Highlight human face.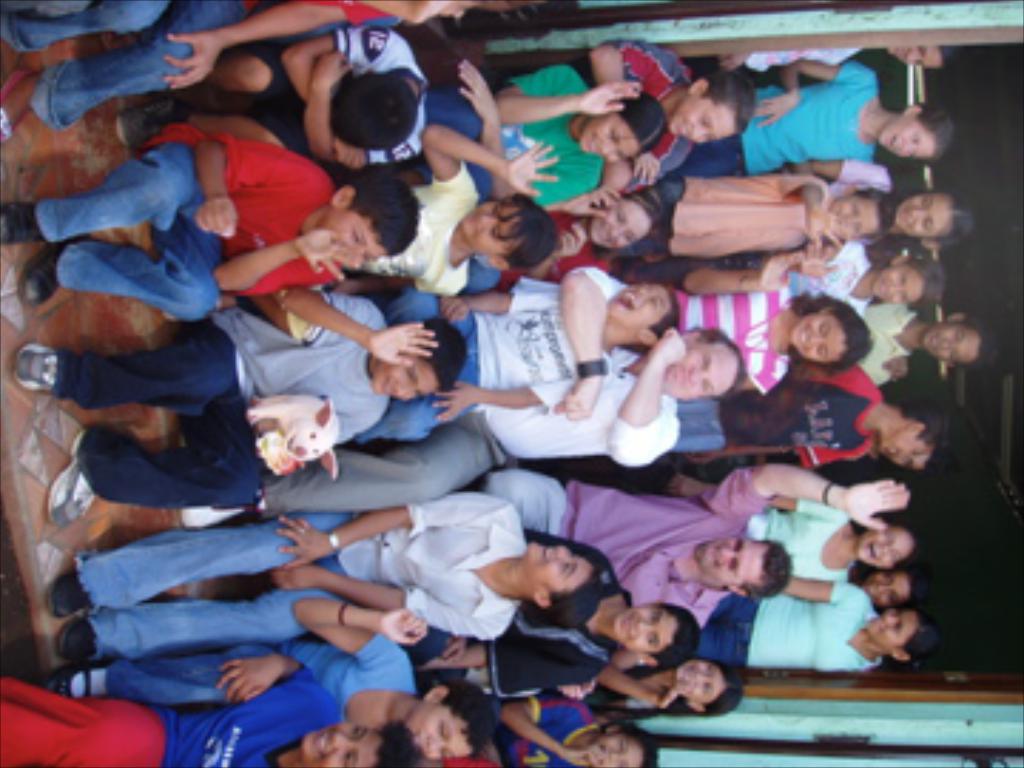
Highlighted region: 853, 529, 913, 569.
